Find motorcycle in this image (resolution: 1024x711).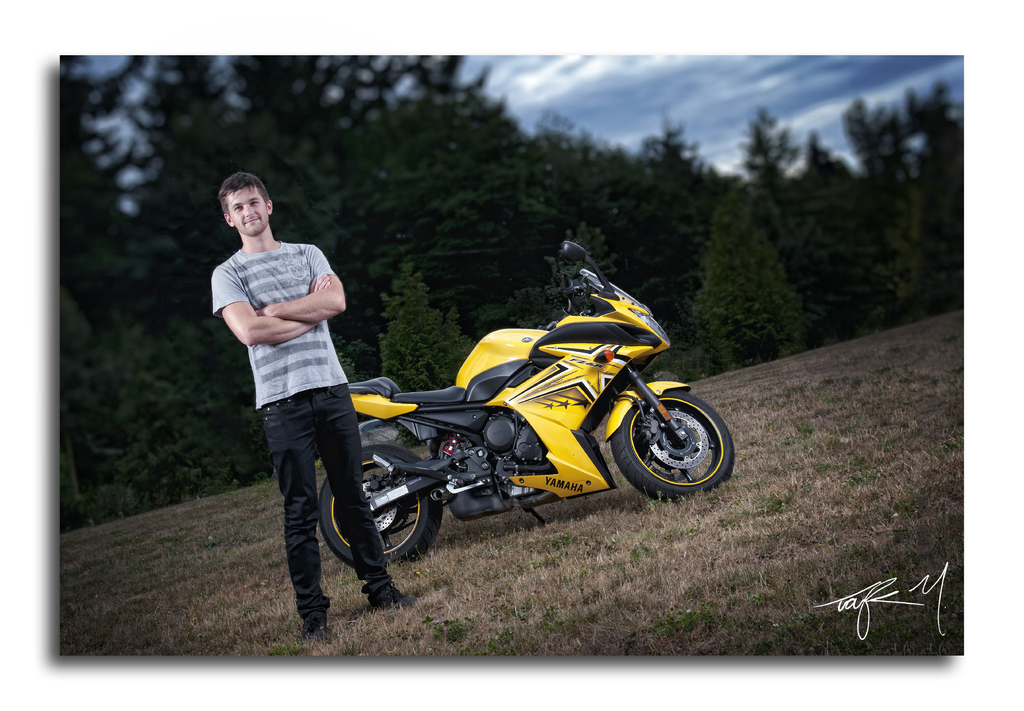
(276, 299, 717, 563).
